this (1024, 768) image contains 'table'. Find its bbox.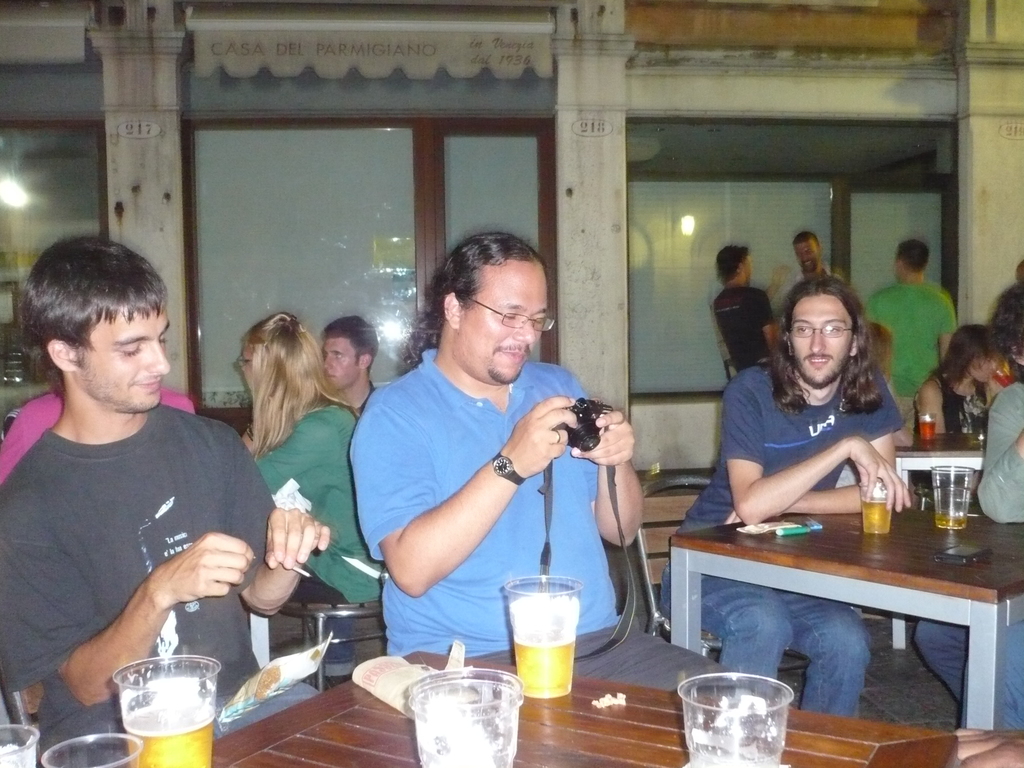
bbox=[668, 500, 1023, 730].
